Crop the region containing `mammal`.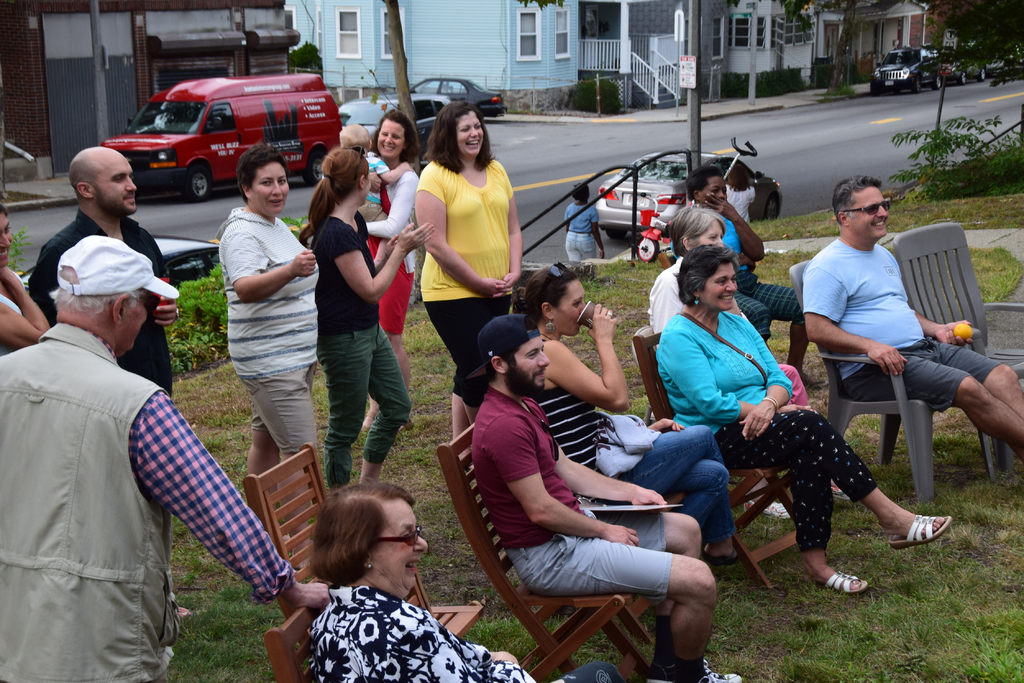
Crop region: left=339, top=122, right=421, bottom=268.
